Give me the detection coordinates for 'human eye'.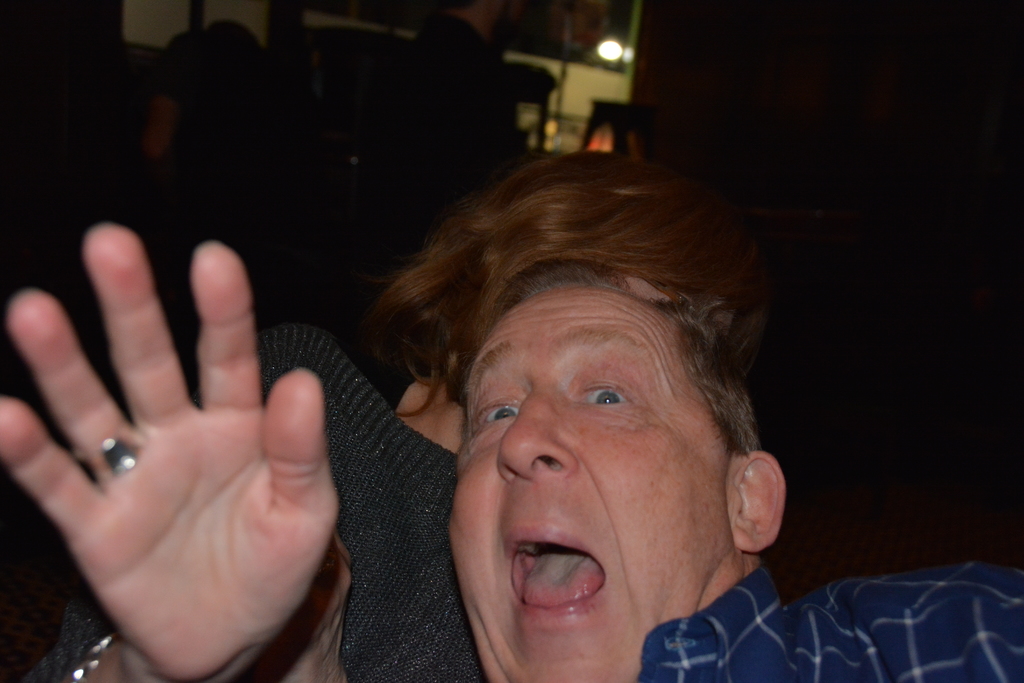
470:394:524:439.
